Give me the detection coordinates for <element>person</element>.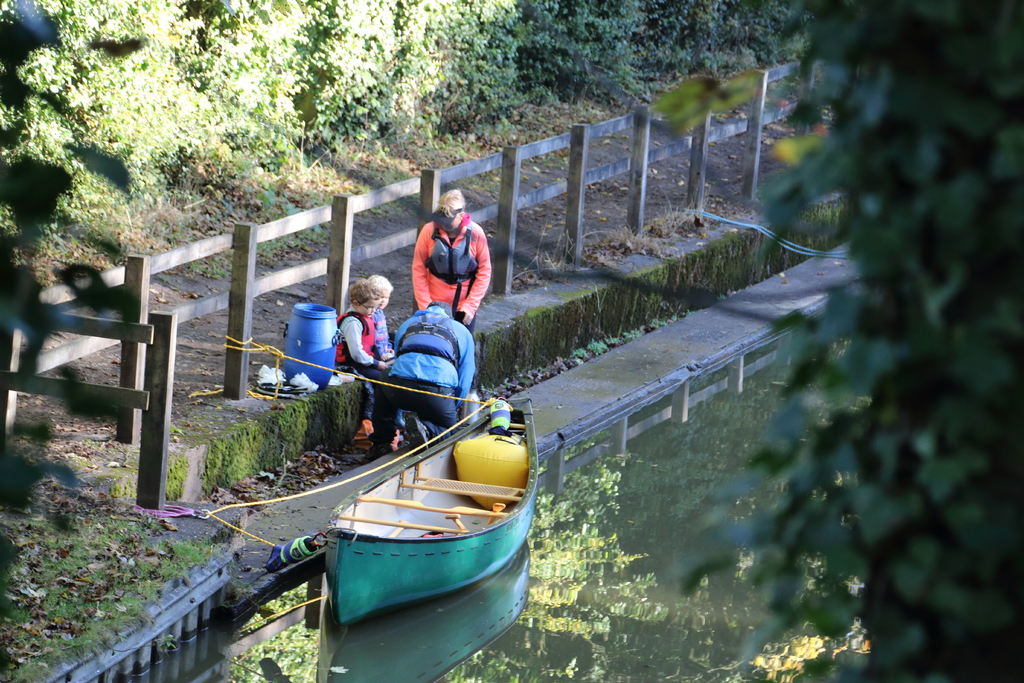
(left=326, top=273, right=385, bottom=391).
